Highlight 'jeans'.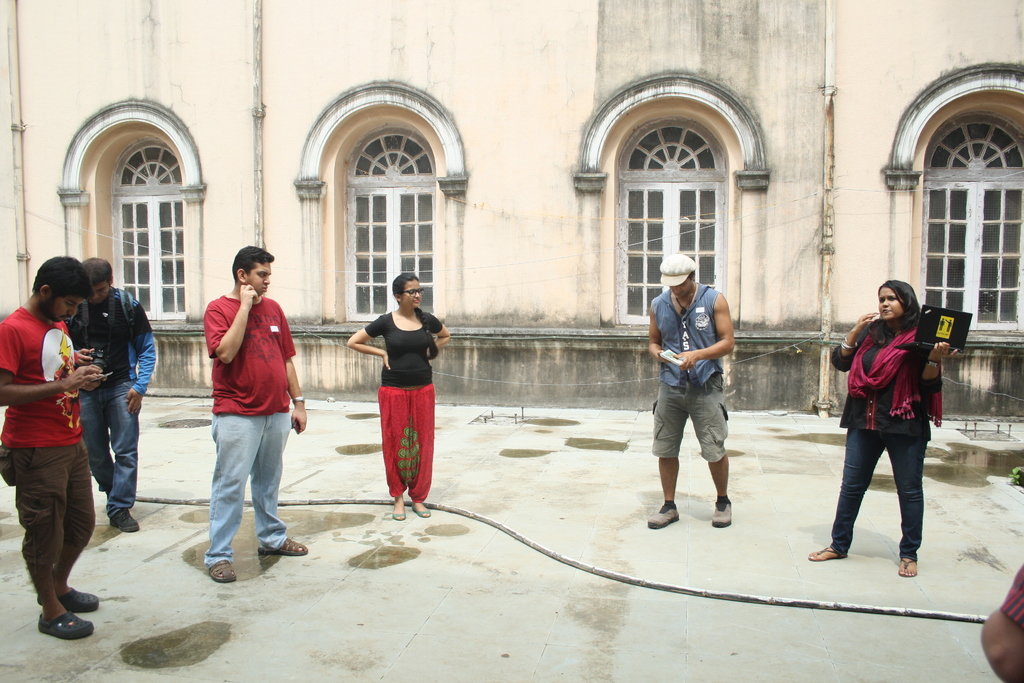
Highlighted region: 838 415 938 568.
